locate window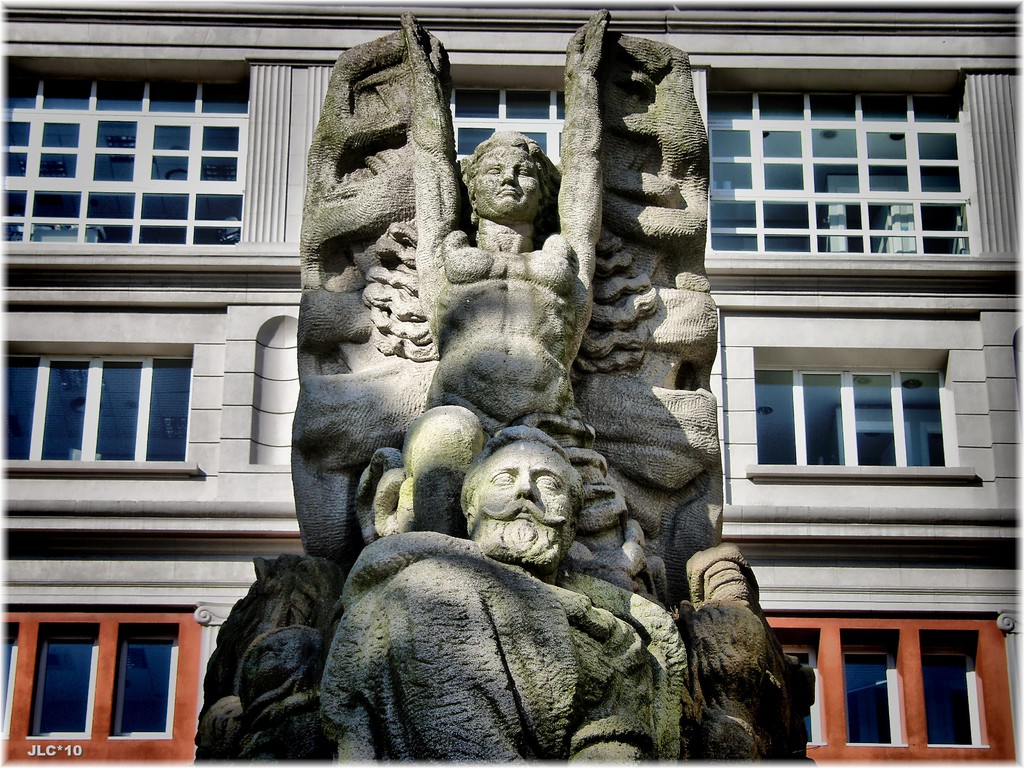
pyautogui.locateOnScreen(440, 83, 566, 166)
